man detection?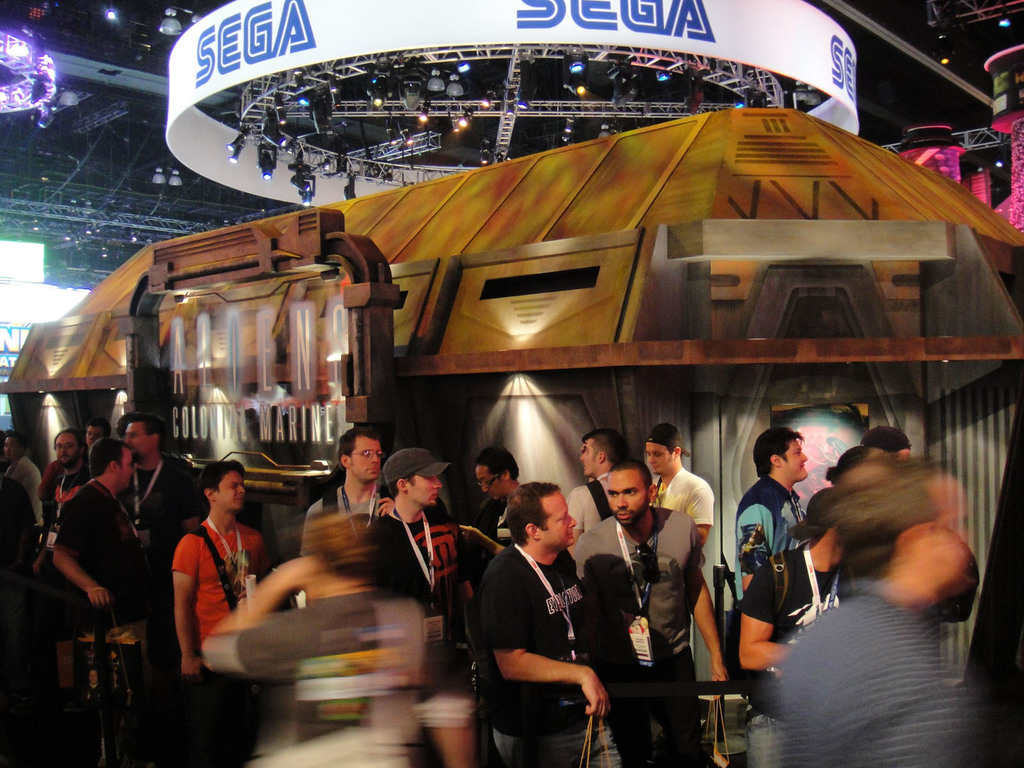
pyautogui.locateOnScreen(121, 408, 198, 524)
